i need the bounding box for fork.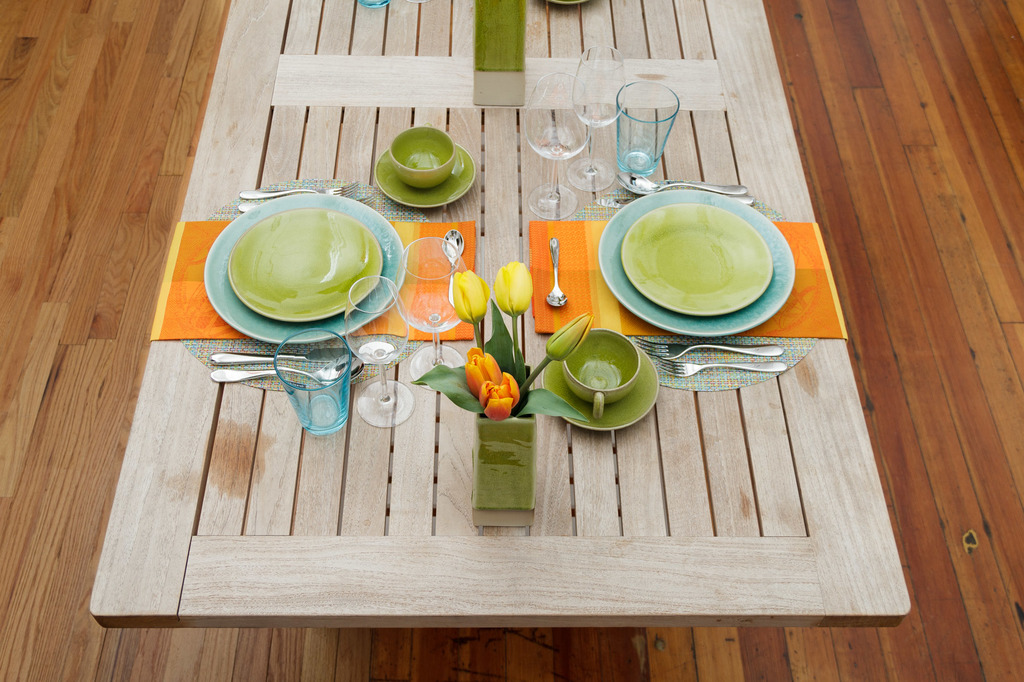
Here it is: box=[632, 334, 785, 358].
